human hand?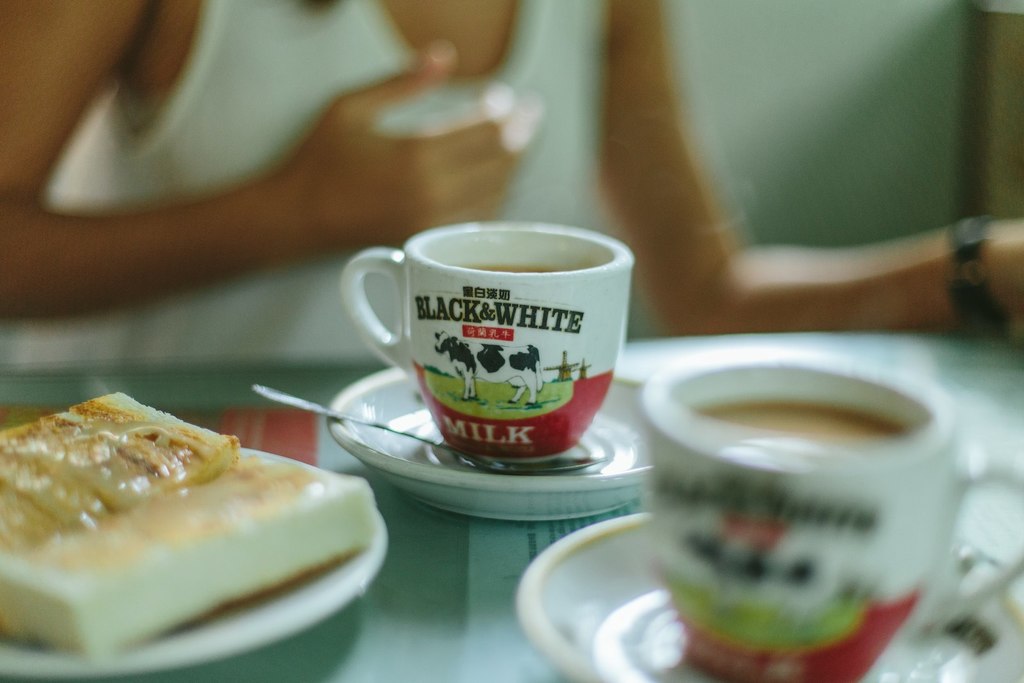
left=296, top=45, right=546, bottom=251
